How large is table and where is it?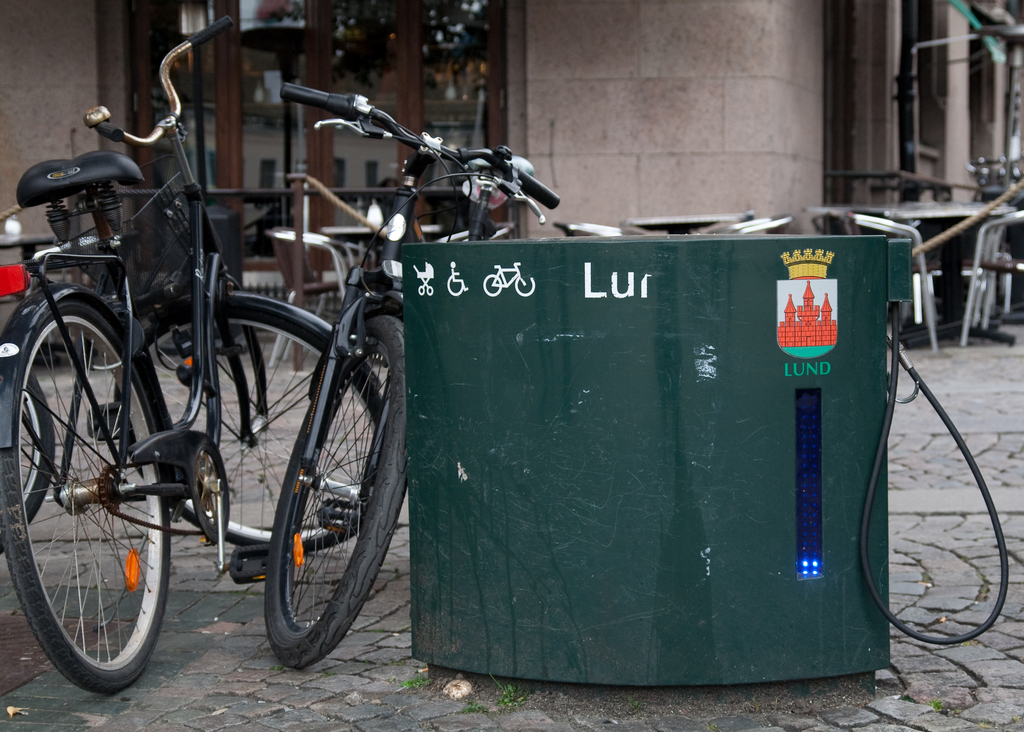
Bounding box: pyautogui.locateOnScreen(320, 229, 442, 264).
